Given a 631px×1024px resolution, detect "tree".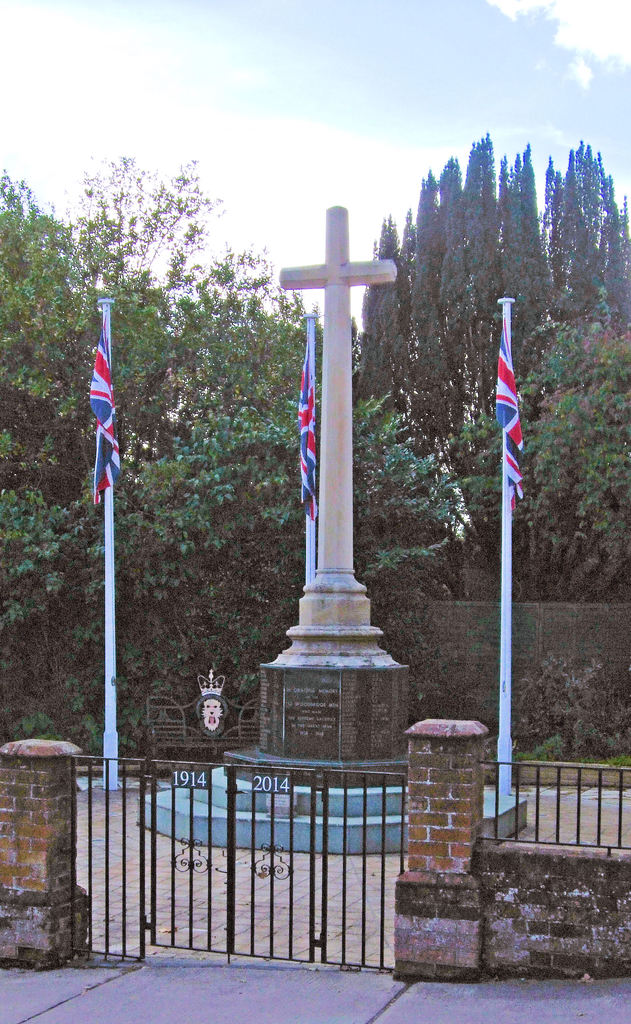
(0, 154, 325, 513).
